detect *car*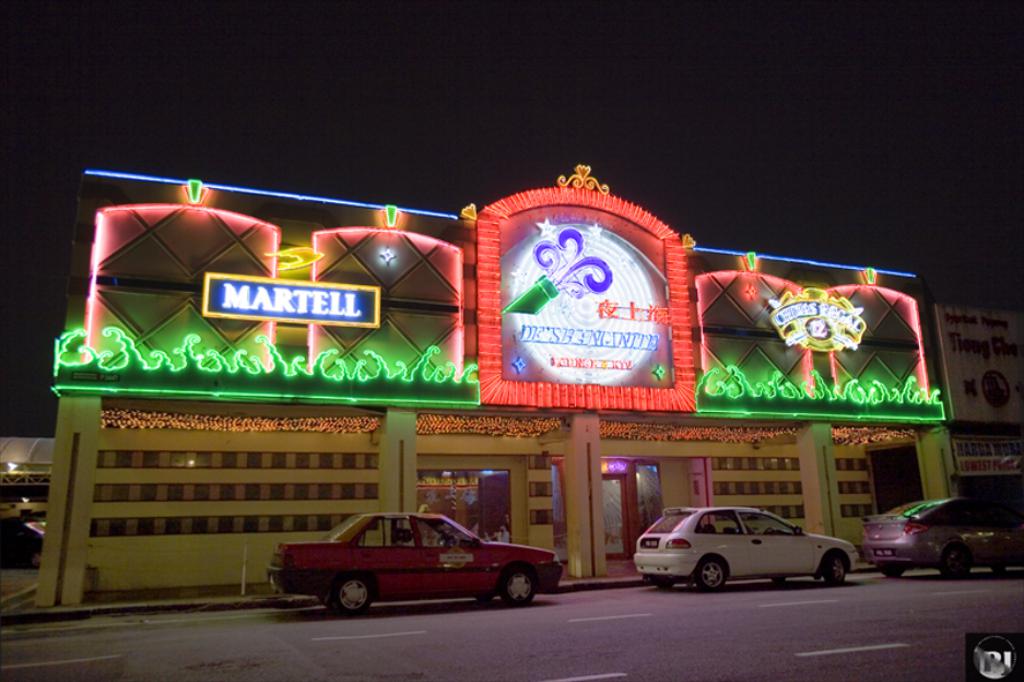
629, 509, 864, 594
